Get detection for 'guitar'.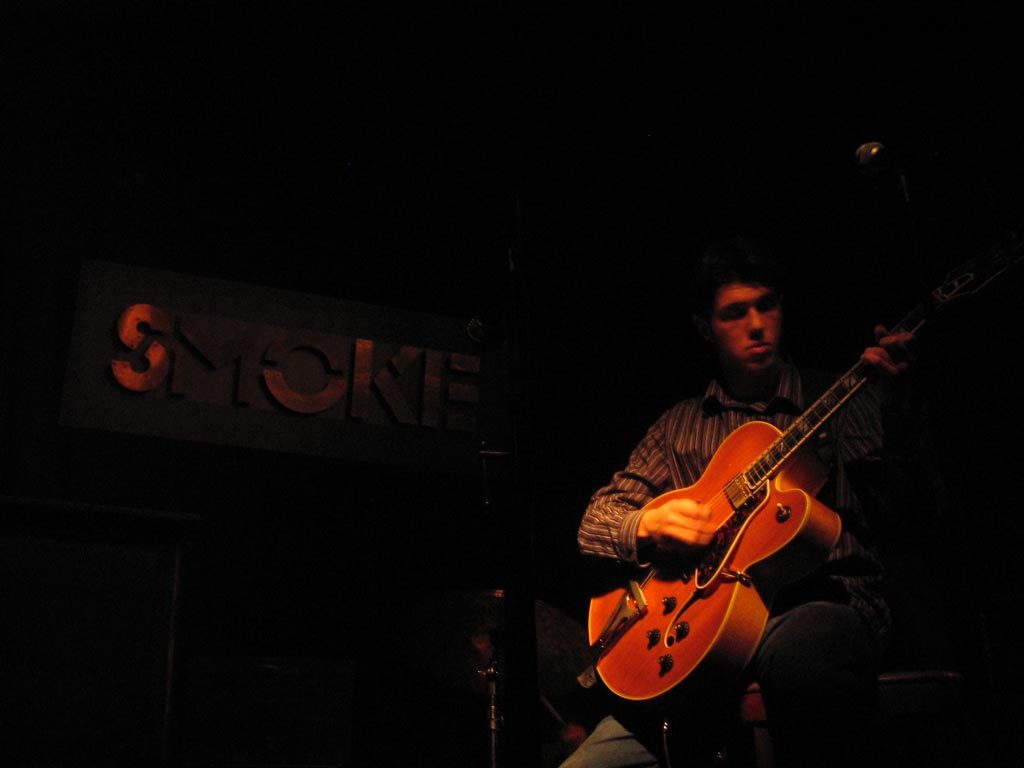
Detection: (609,286,929,705).
